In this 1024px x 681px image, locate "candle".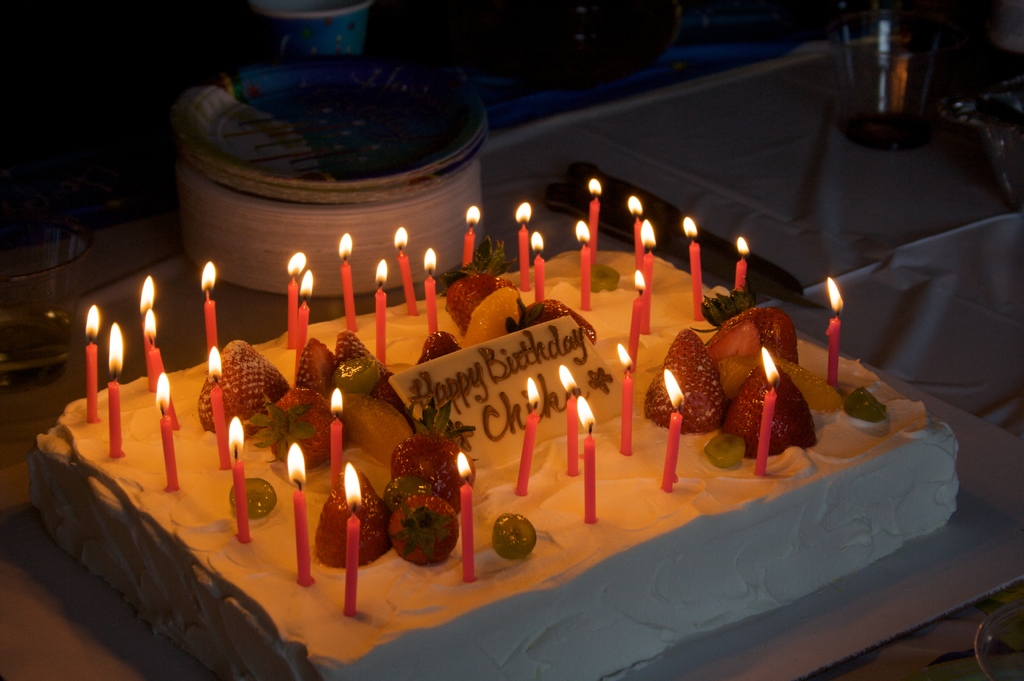
Bounding box: bbox=(155, 373, 177, 494).
